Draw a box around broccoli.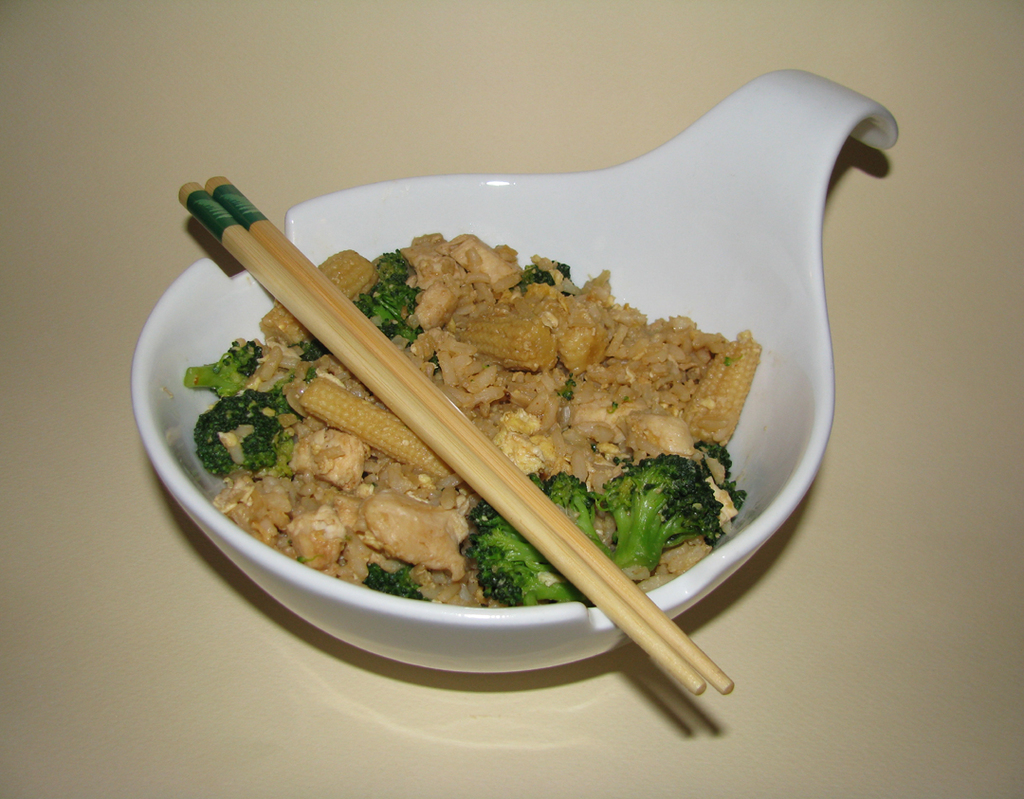
(x1=458, y1=468, x2=614, y2=610).
